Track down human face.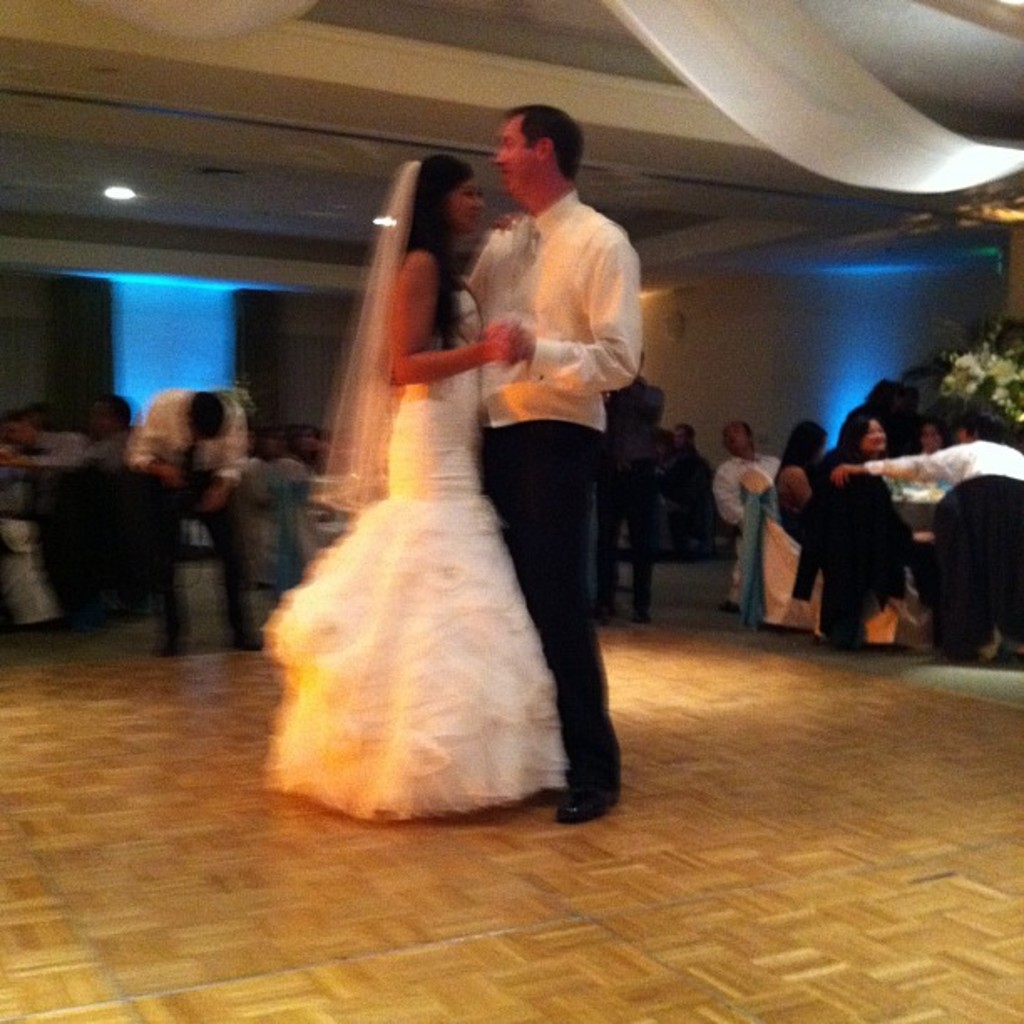
Tracked to x1=452, y1=177, x2=484, y2=226.
